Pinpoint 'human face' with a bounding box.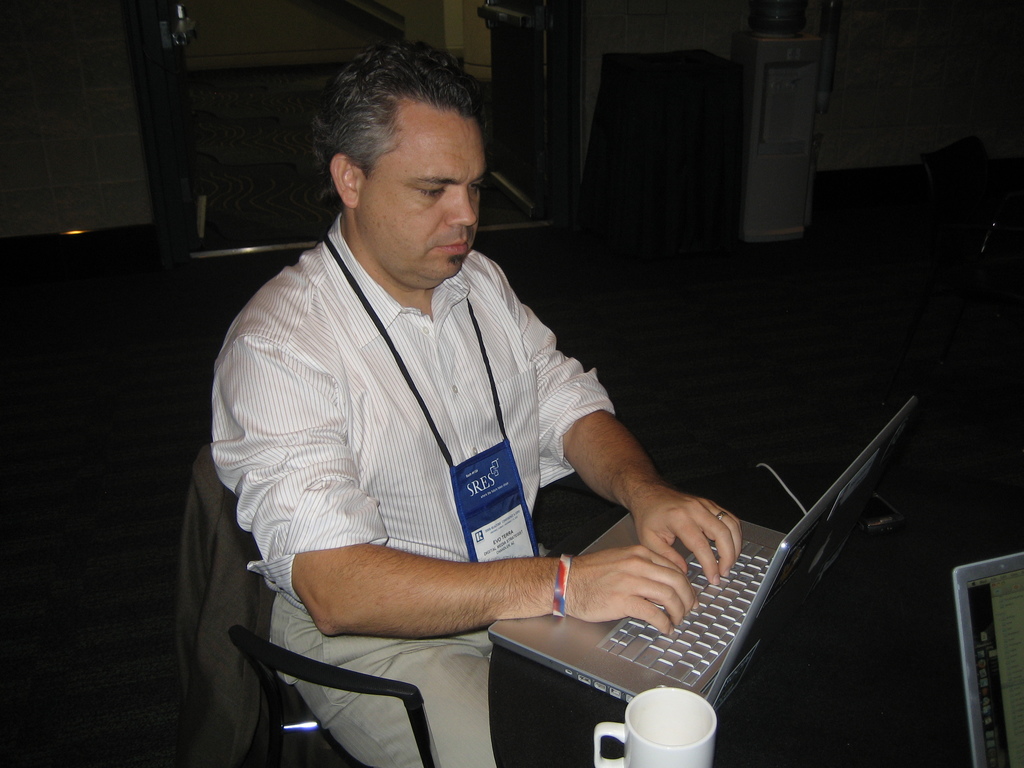
bbox(360, 120, 484, 278).
